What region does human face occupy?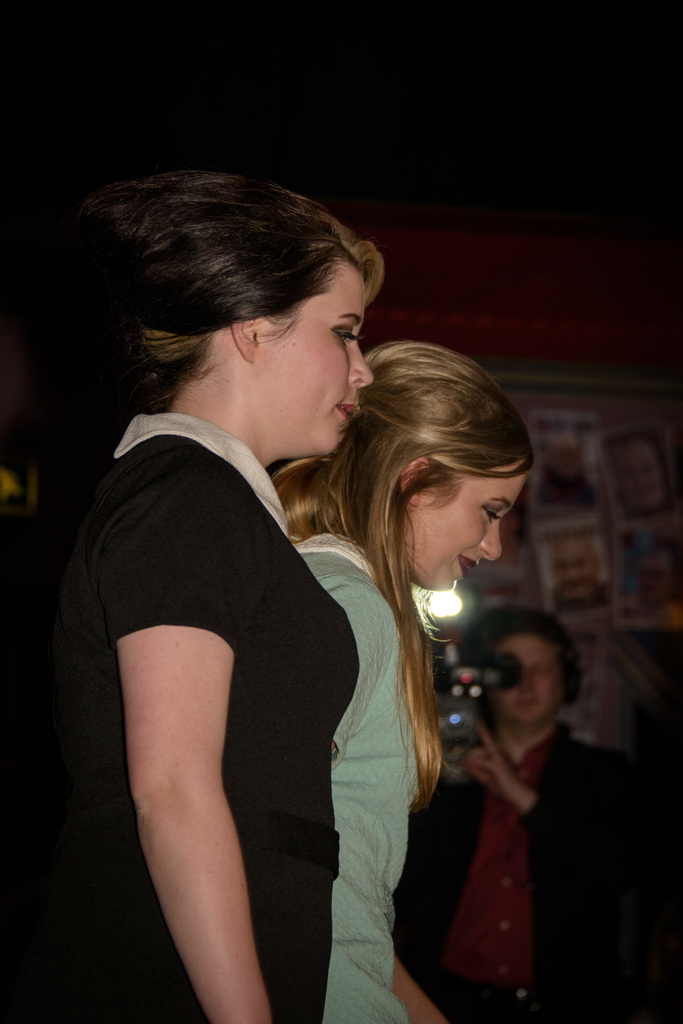
x1=399, y1=450, x2=533, y2=590.
